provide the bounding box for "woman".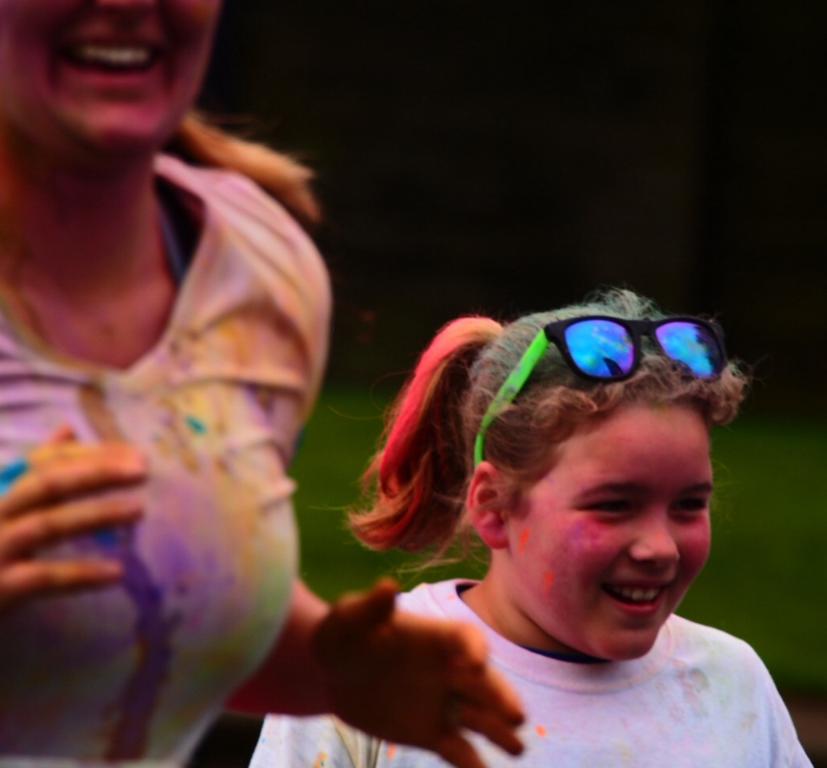
l=251, t=289, r=825, b=767.
